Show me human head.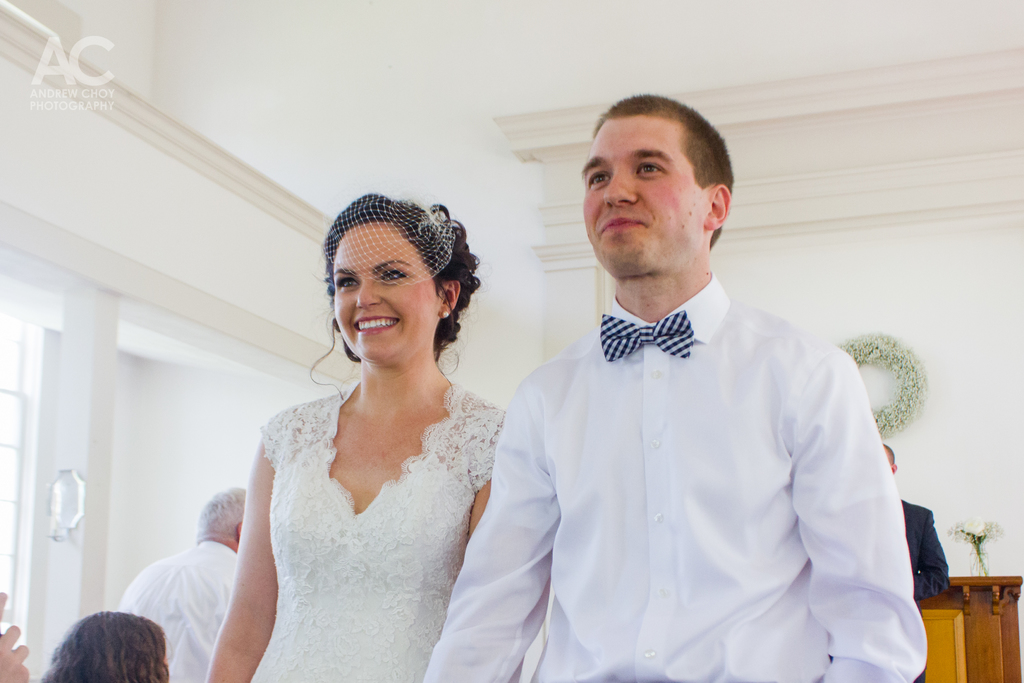
human head is here: rect(884, 446, 897, 475).
